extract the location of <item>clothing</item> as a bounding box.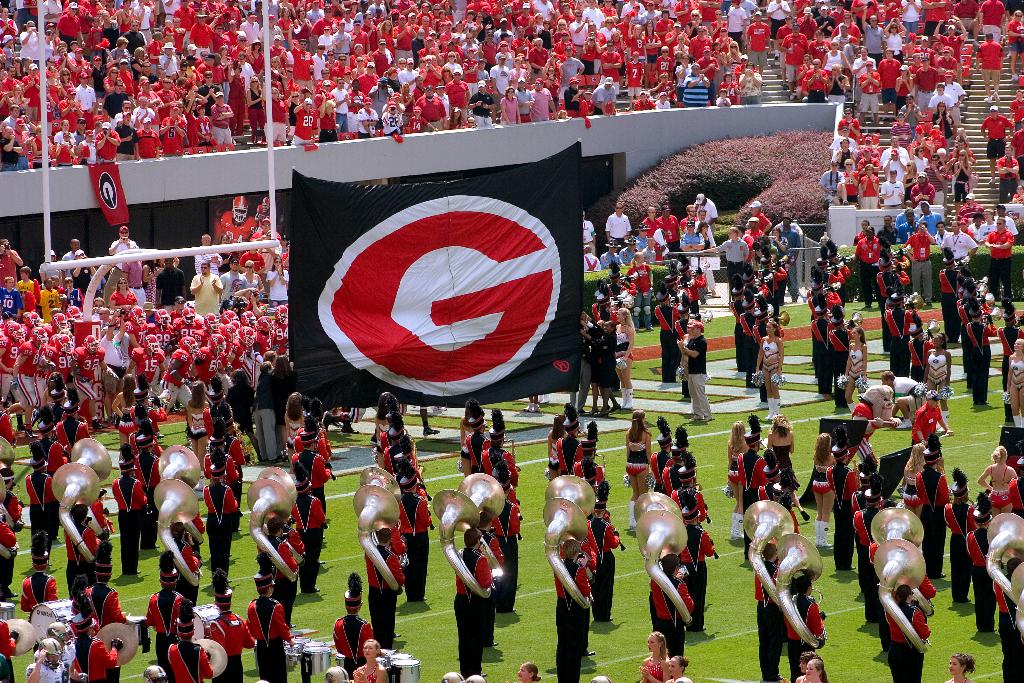
[left=73, top=635, right=120, bottom=682].
